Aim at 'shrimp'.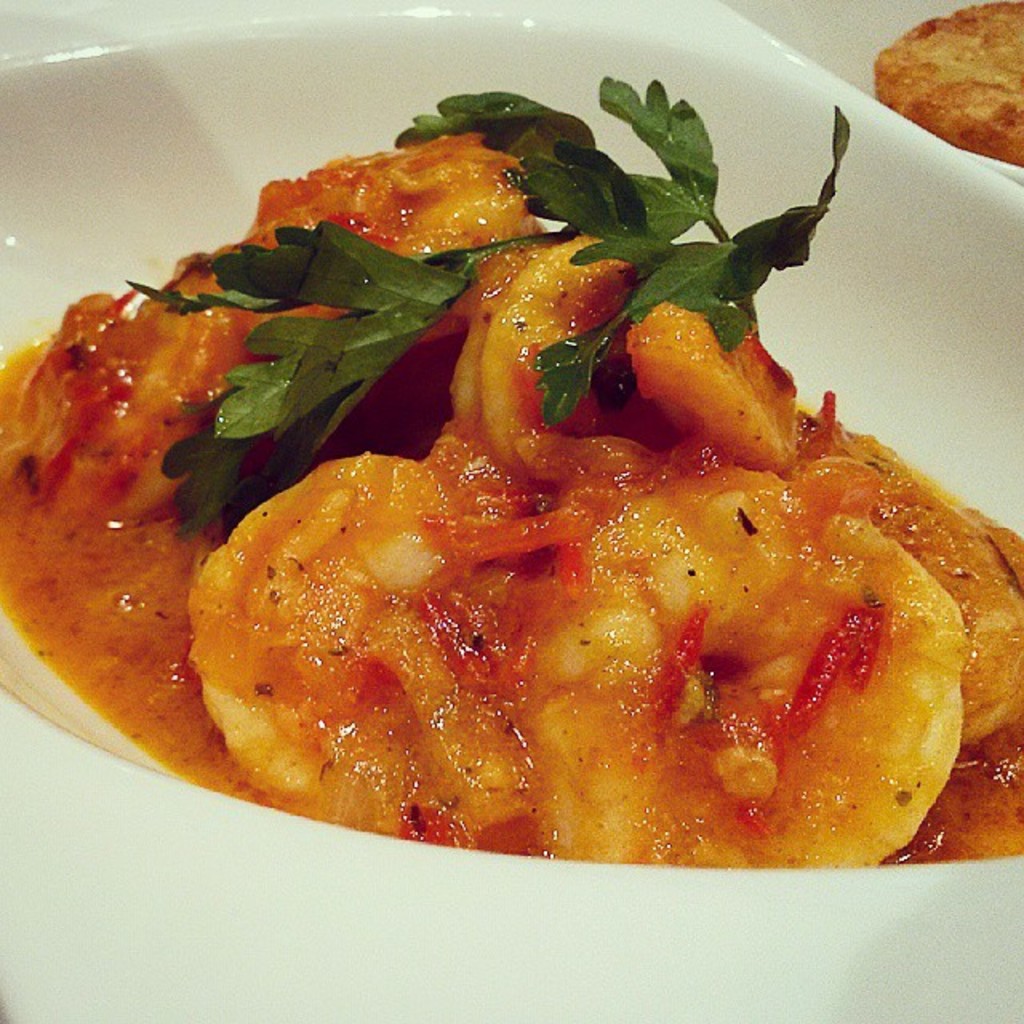
Aimed at box(544, 286, 1022, 874).
